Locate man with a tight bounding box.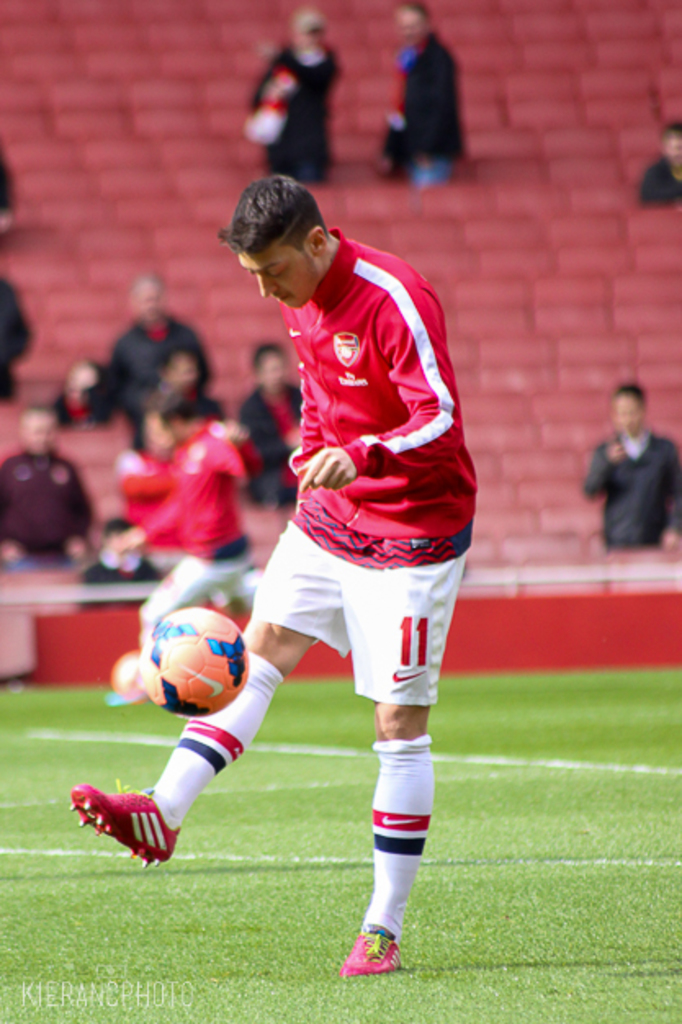
(x1=0, y1=142, x2=25, y2=227).
